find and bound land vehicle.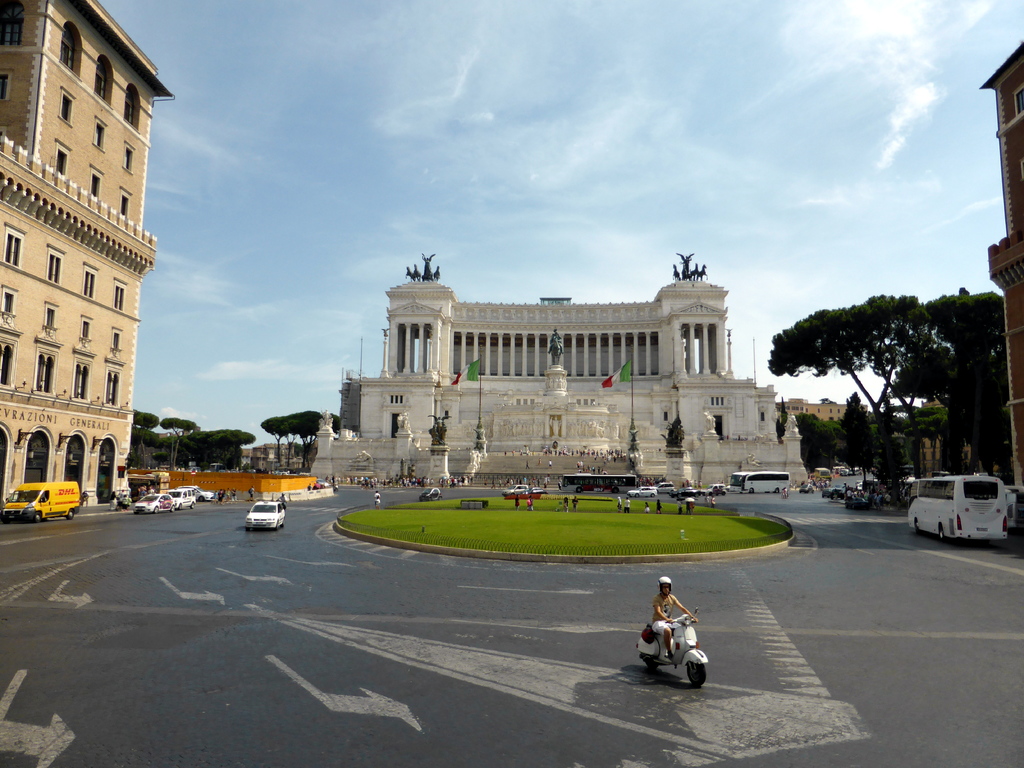
Bound: 633/608/712/700.
